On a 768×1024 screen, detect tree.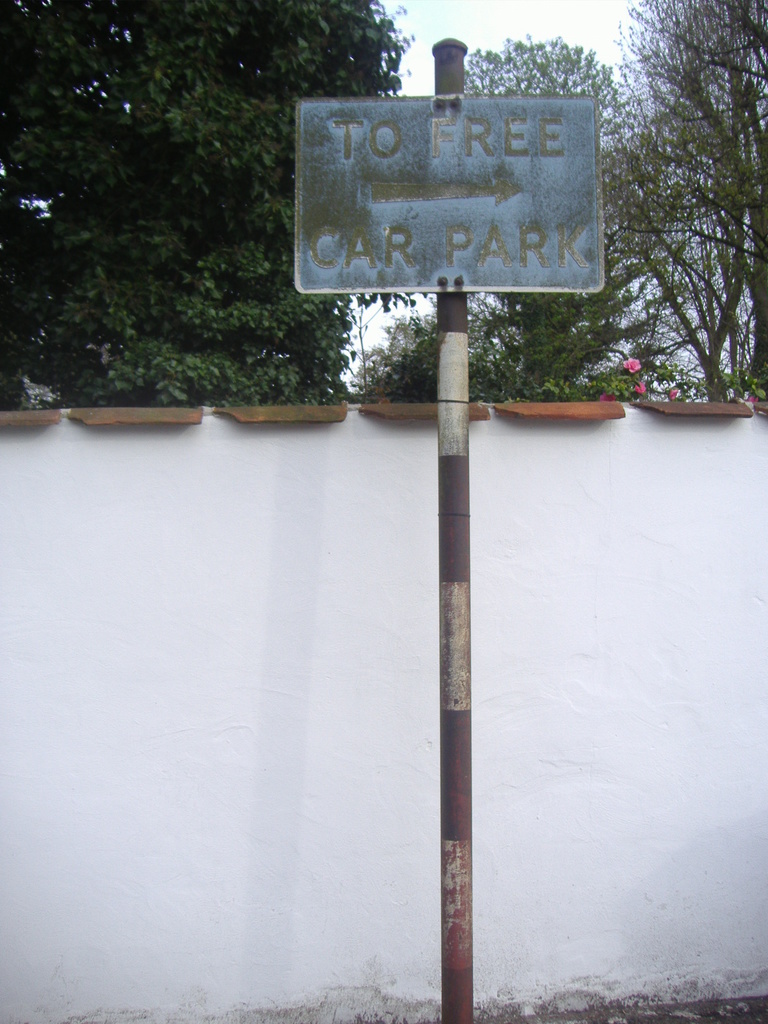
Rect(618, 0, 767, 394).
